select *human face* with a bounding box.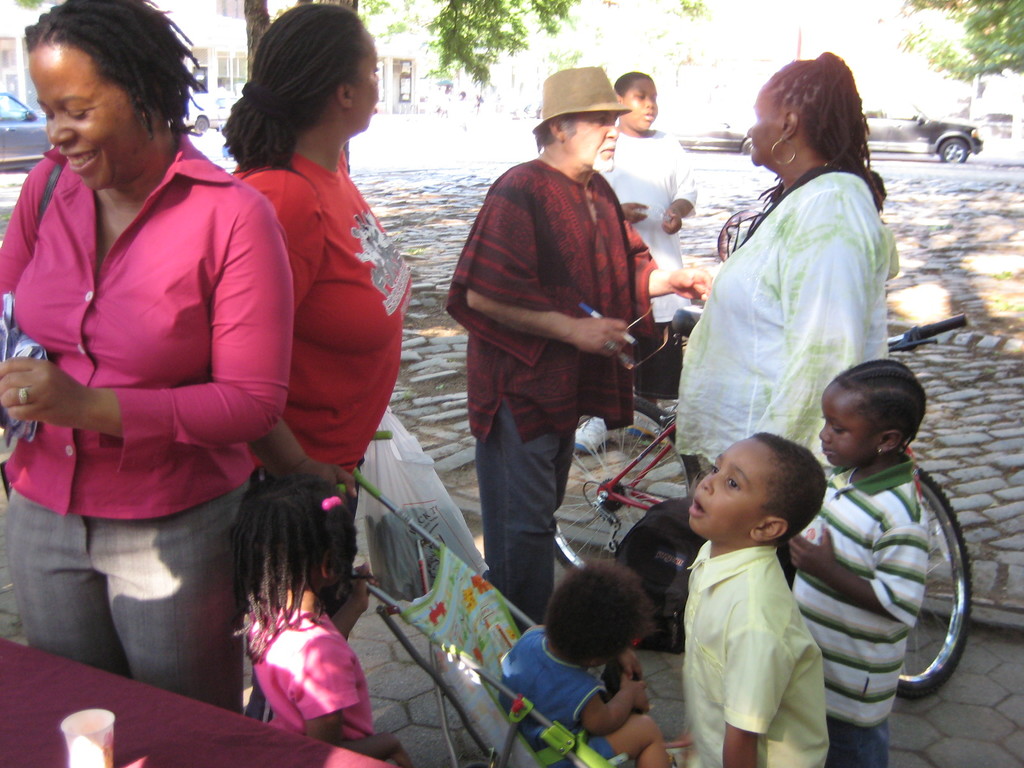
567 109 619 170.
